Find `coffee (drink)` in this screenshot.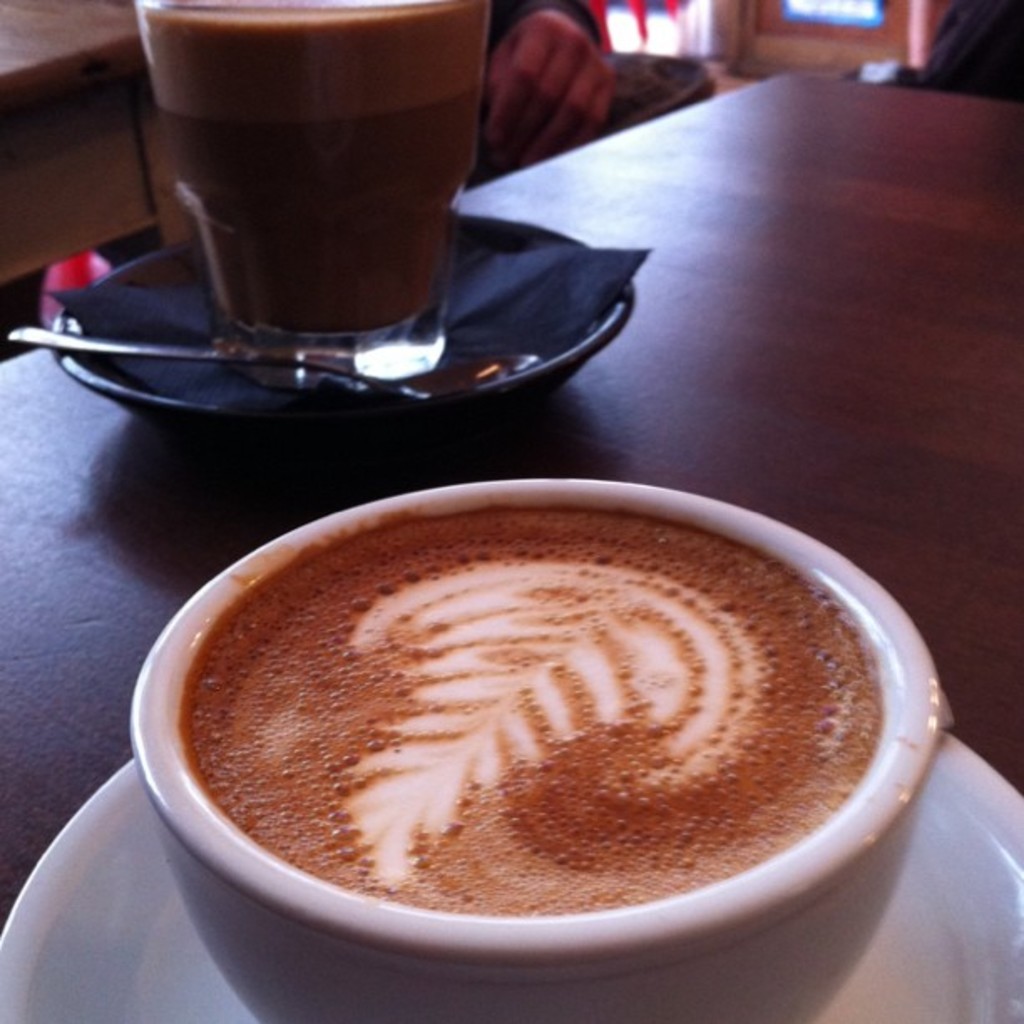
The bounding box for `coffee (drink)` is <box>122,2,465,328</box>.
